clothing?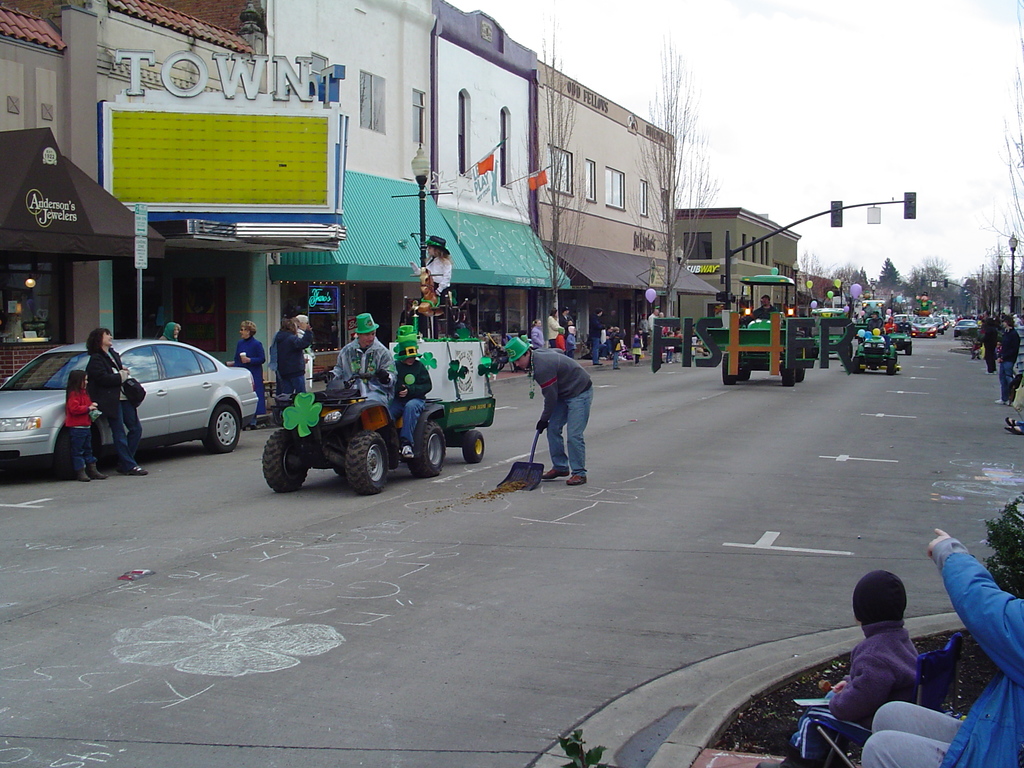
bbox(88, 340, 140, 474)
